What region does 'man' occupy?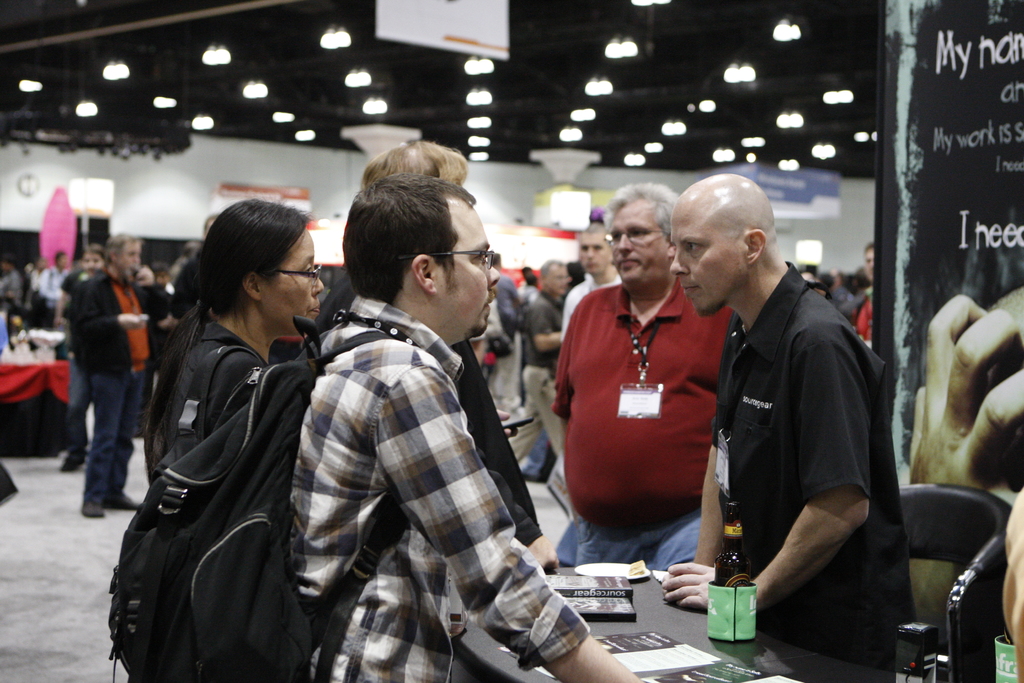
locate(556, 184, 732, 567).
